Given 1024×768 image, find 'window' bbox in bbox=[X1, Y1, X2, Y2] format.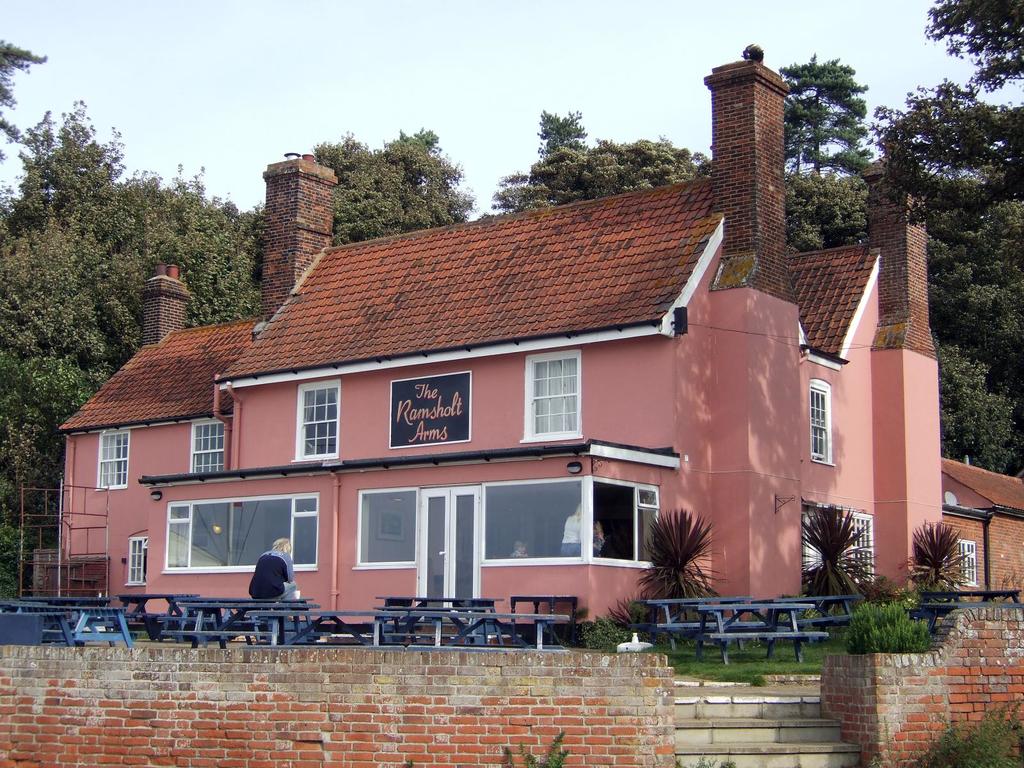
bbox=[483, 484, 660, 569].
